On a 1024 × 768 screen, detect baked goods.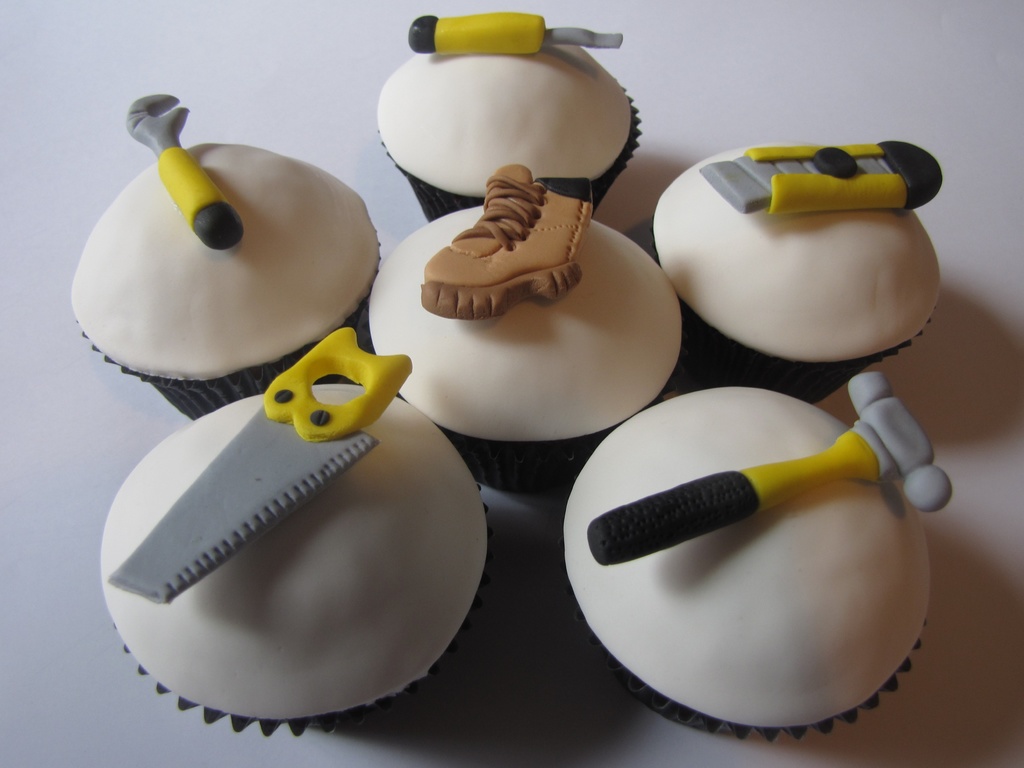
left=652, top=139, right=944, bottom=407.
